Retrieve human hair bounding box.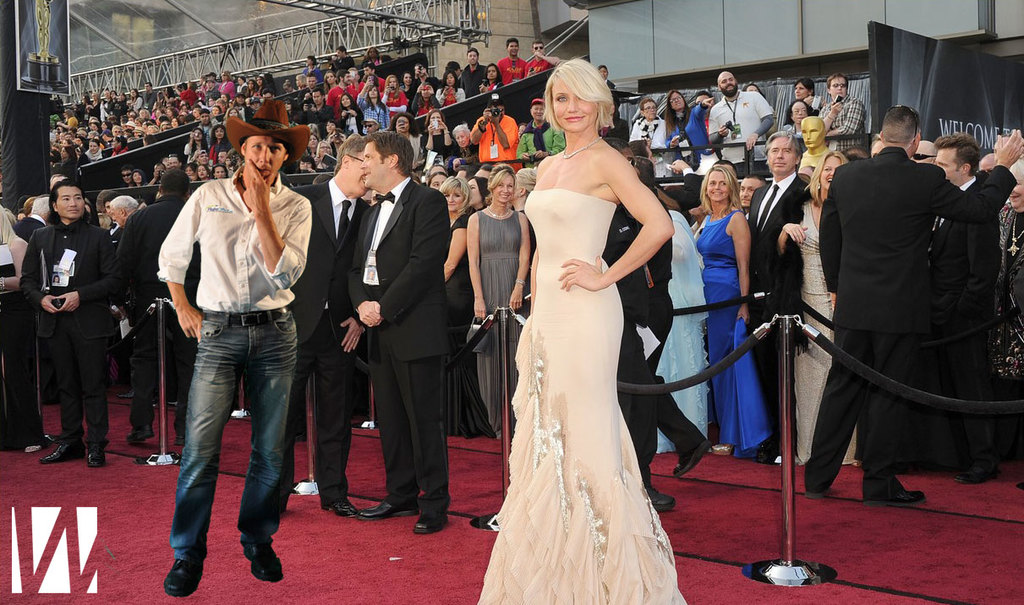
Bounding box: locate(337, 69, 348, 84).
